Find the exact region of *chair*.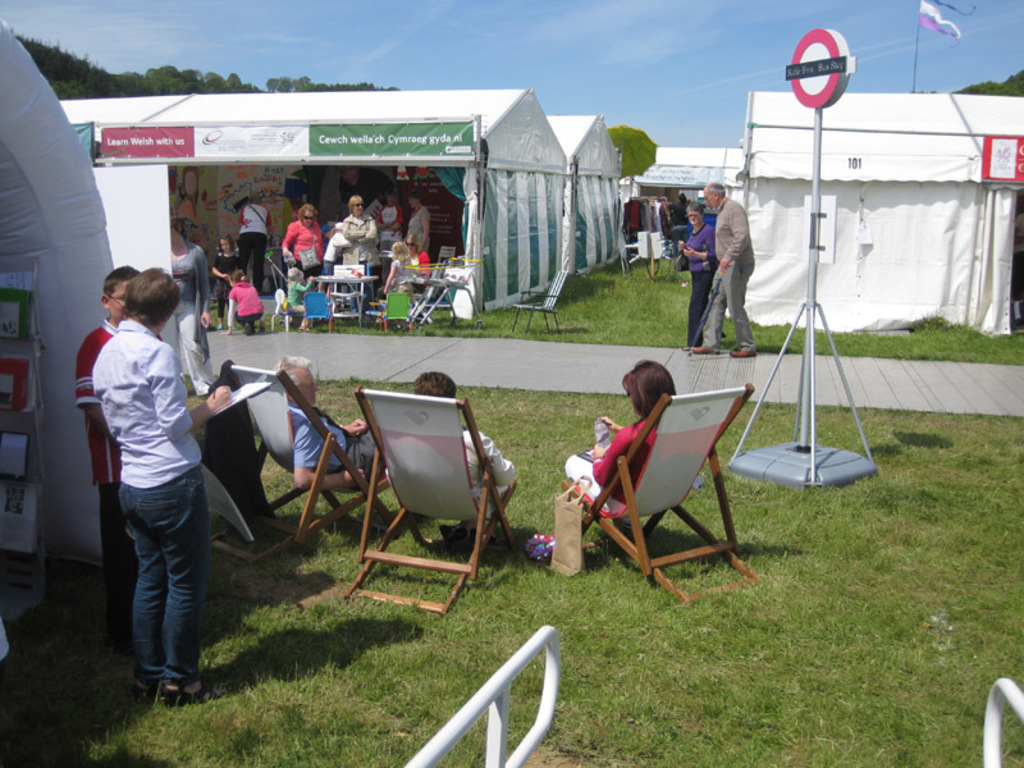
Exact region: 425, 284, 460, 316.
